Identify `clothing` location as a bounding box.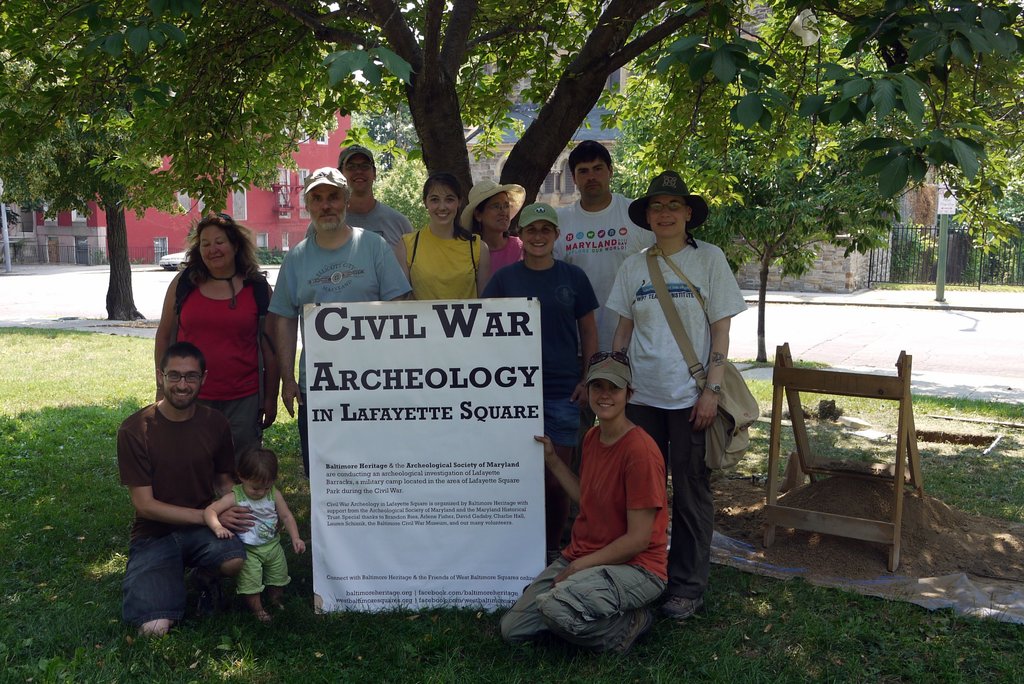
l=117, t=410, r=221, b=612.
